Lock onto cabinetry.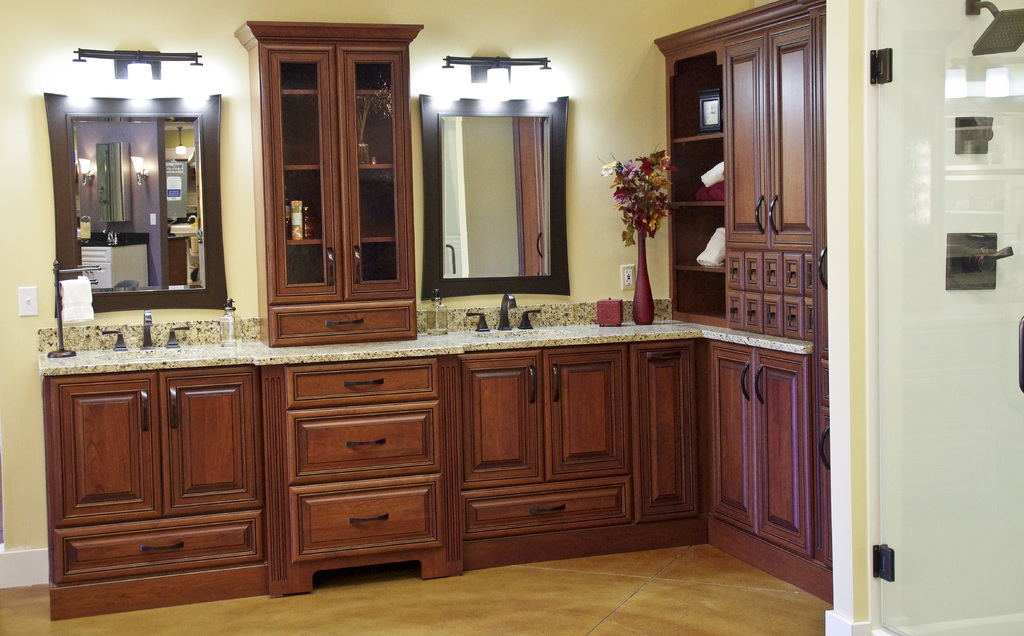
Locked: bbox=[45, 360, 282, 616].
